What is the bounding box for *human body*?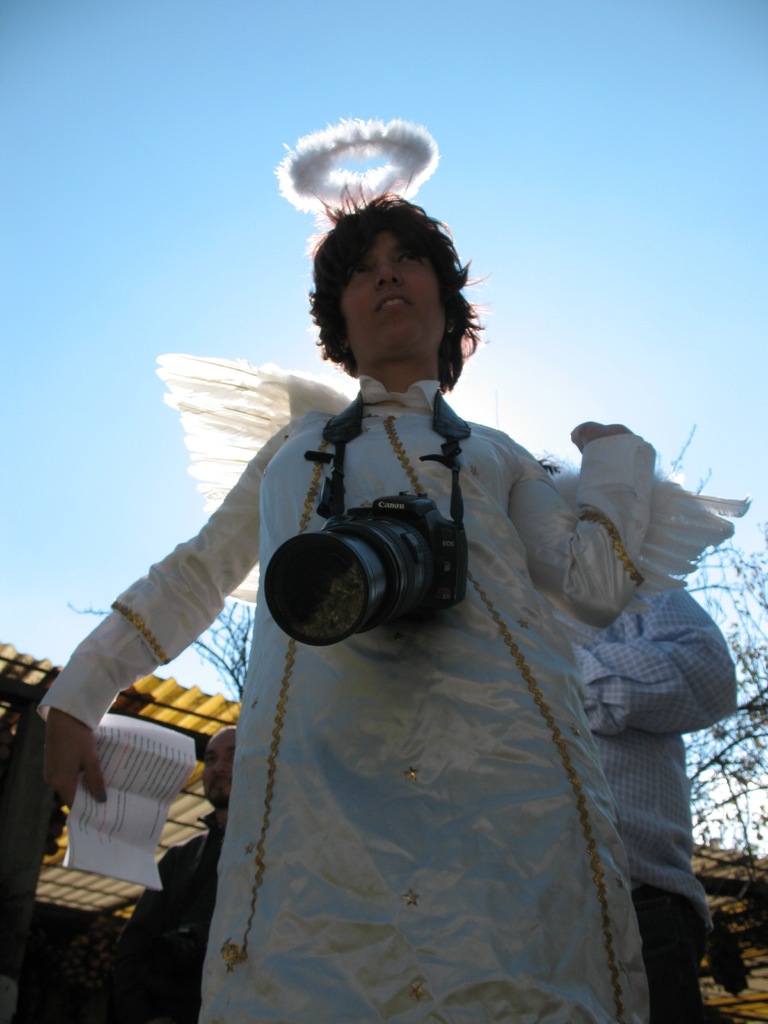
[39, 179, 652, 1023].
